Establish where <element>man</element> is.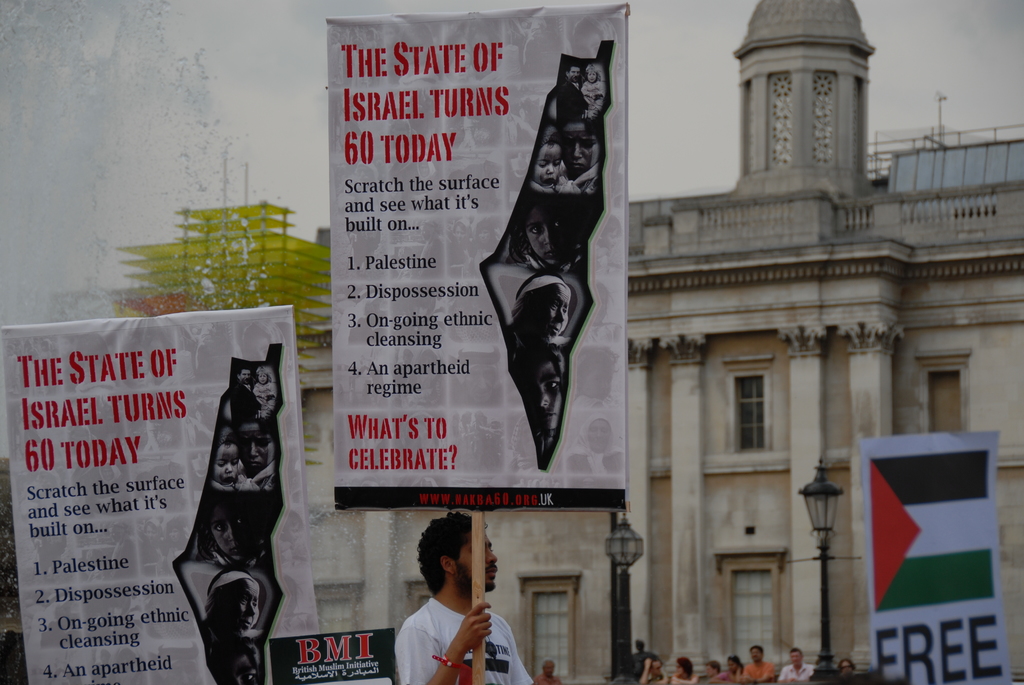
Established at left=739, top=643, right=771, bottom=684.
